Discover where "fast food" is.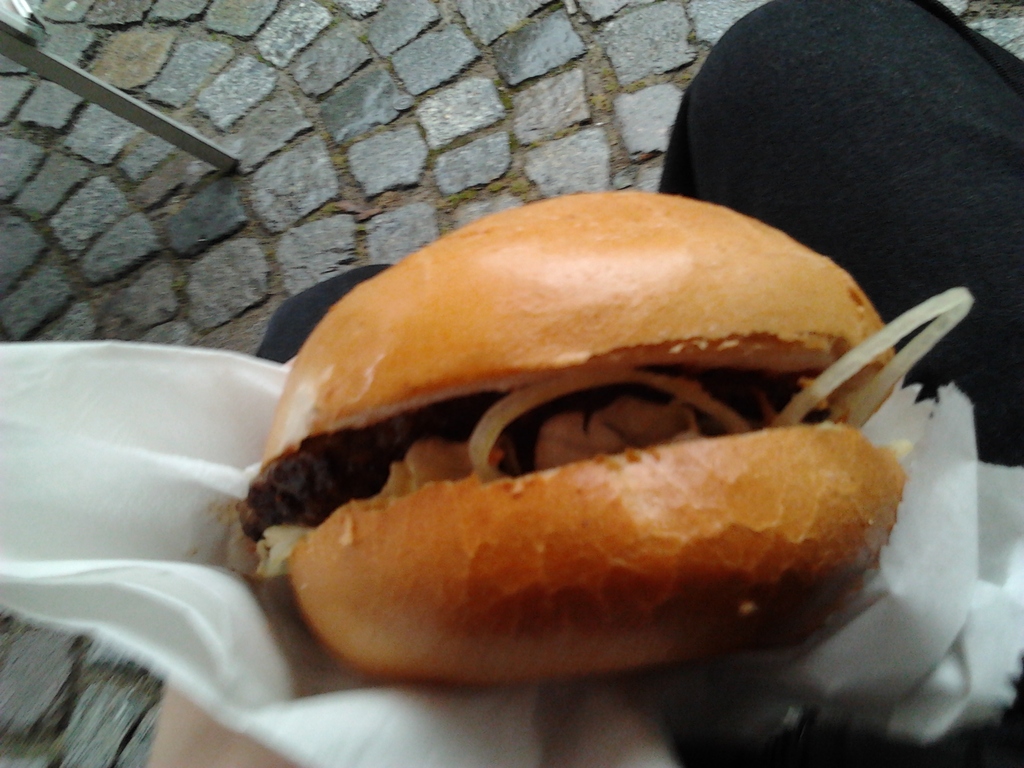
Discovered at 227, 178, 970, 706.
